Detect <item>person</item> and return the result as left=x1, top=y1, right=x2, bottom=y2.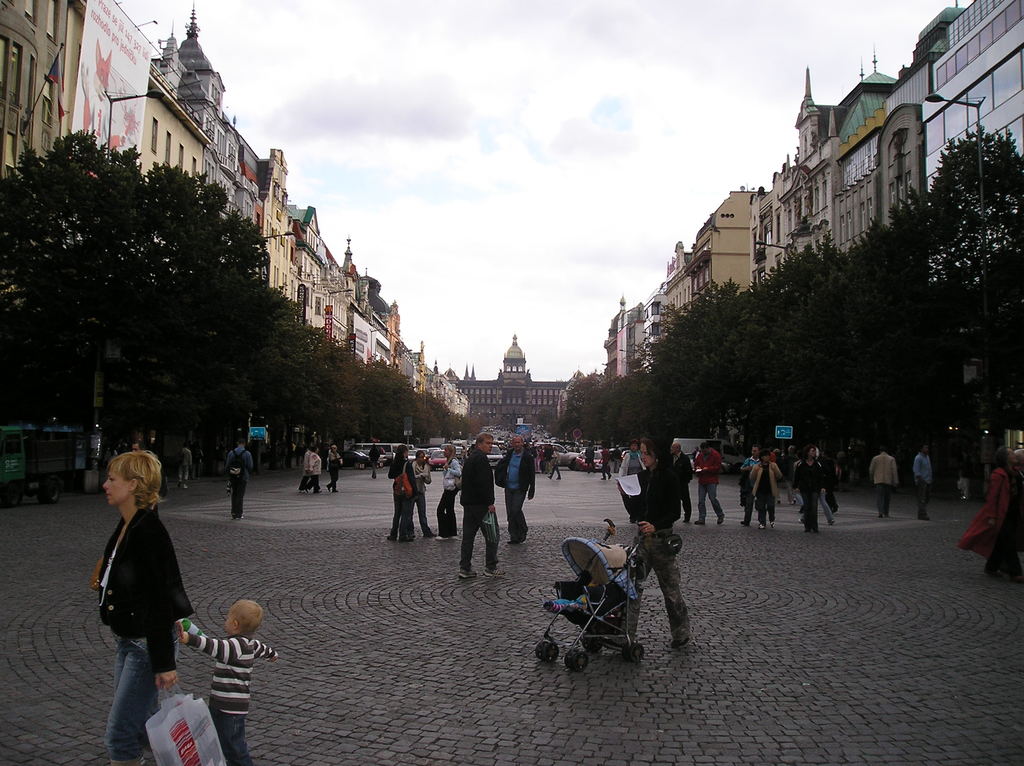
left=92, top=452, right=205, bottom=765.
